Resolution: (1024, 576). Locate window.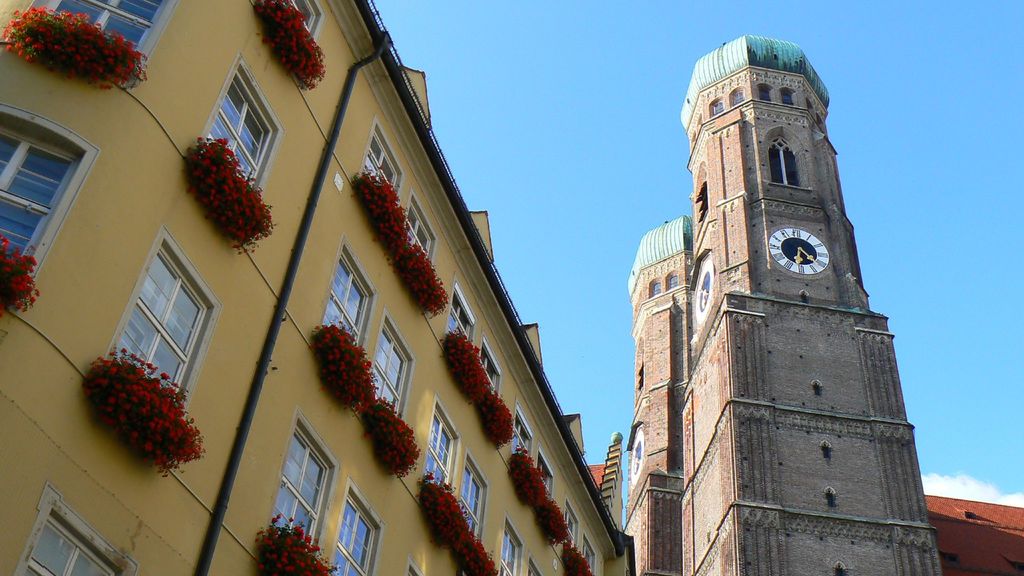
(left=405, top=562, right=422, bottom=575).
